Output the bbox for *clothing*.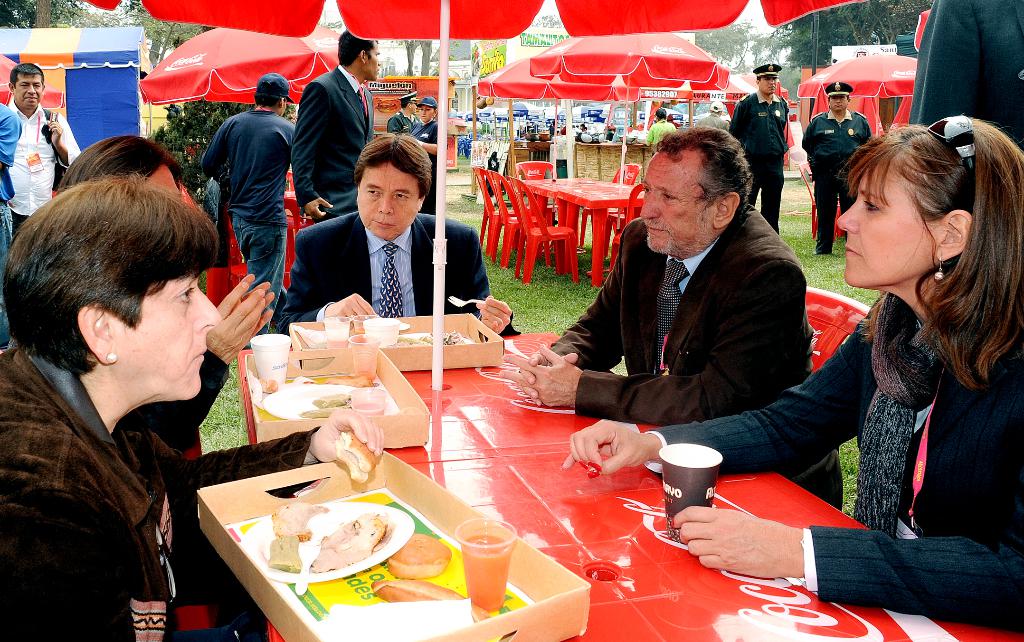
(left=649, top=120, right=676, bottom=151).
